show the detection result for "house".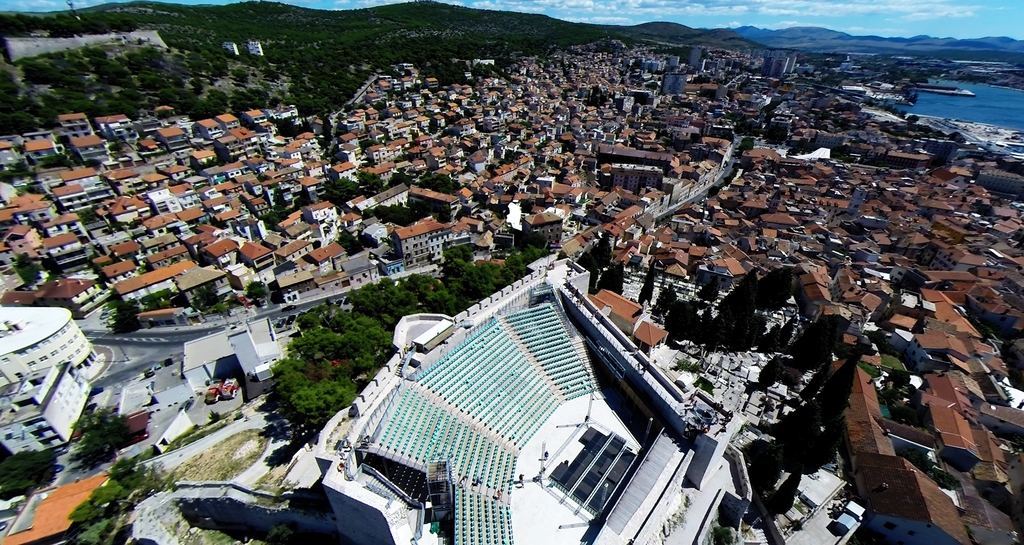
653 204 675 250.
